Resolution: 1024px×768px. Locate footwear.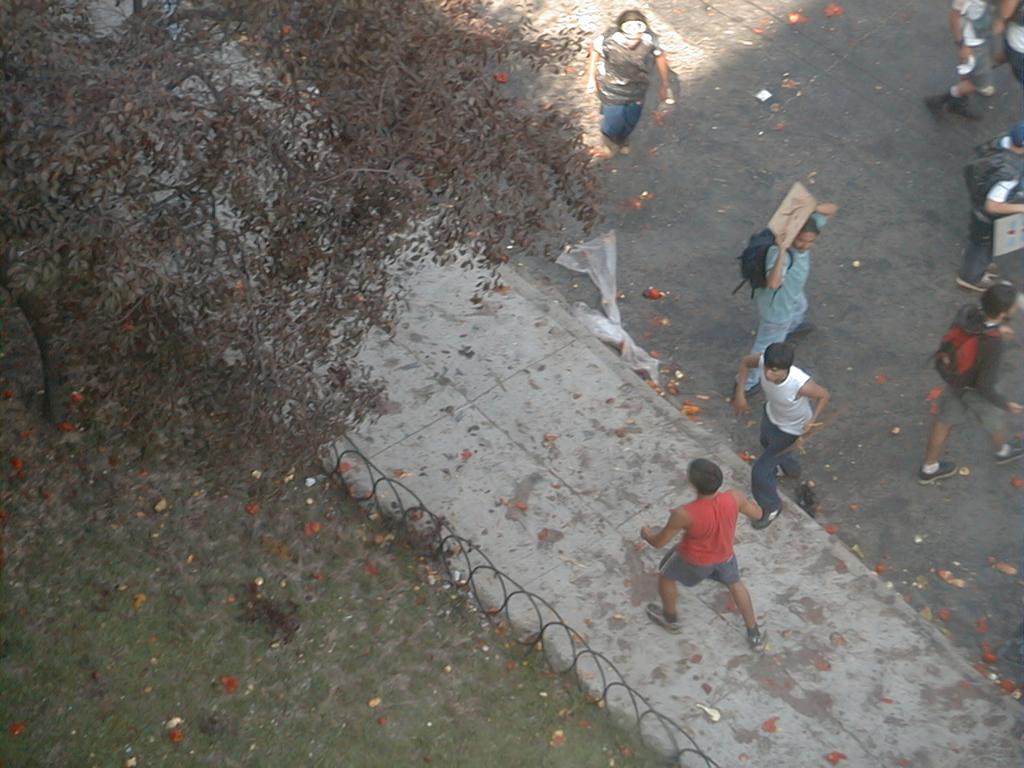
[left=746, top=622, right=767, bottom=653].
